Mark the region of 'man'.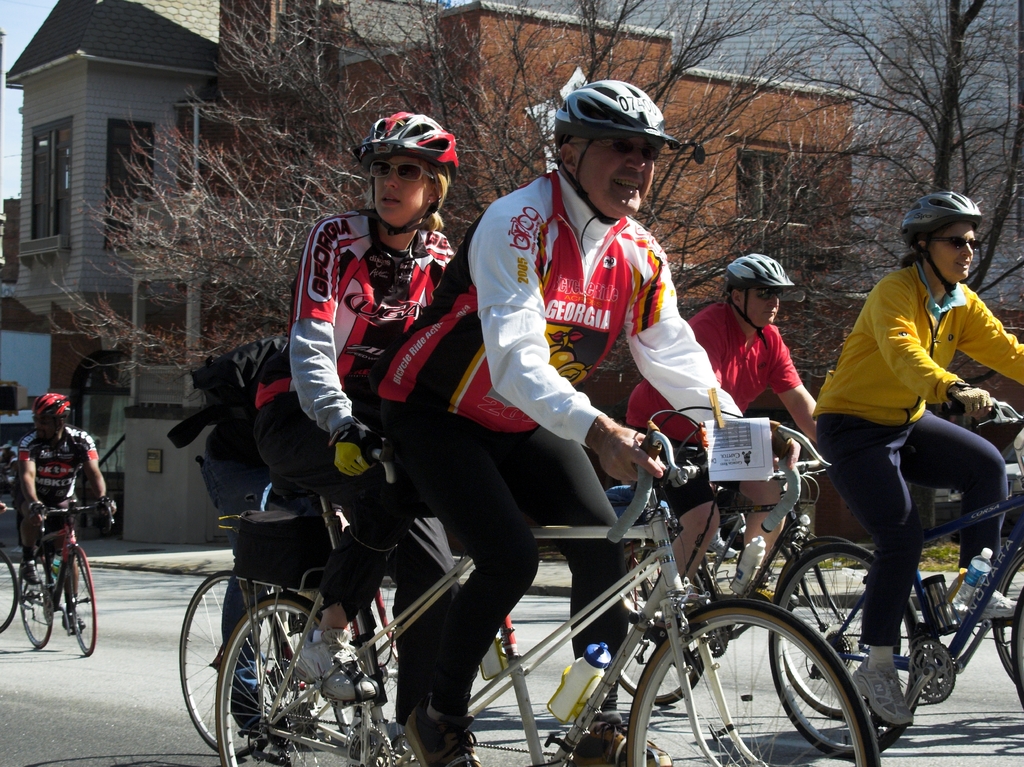
Region: {"left": 13, "top": 389, "right": 118, "bottom": 629}.
